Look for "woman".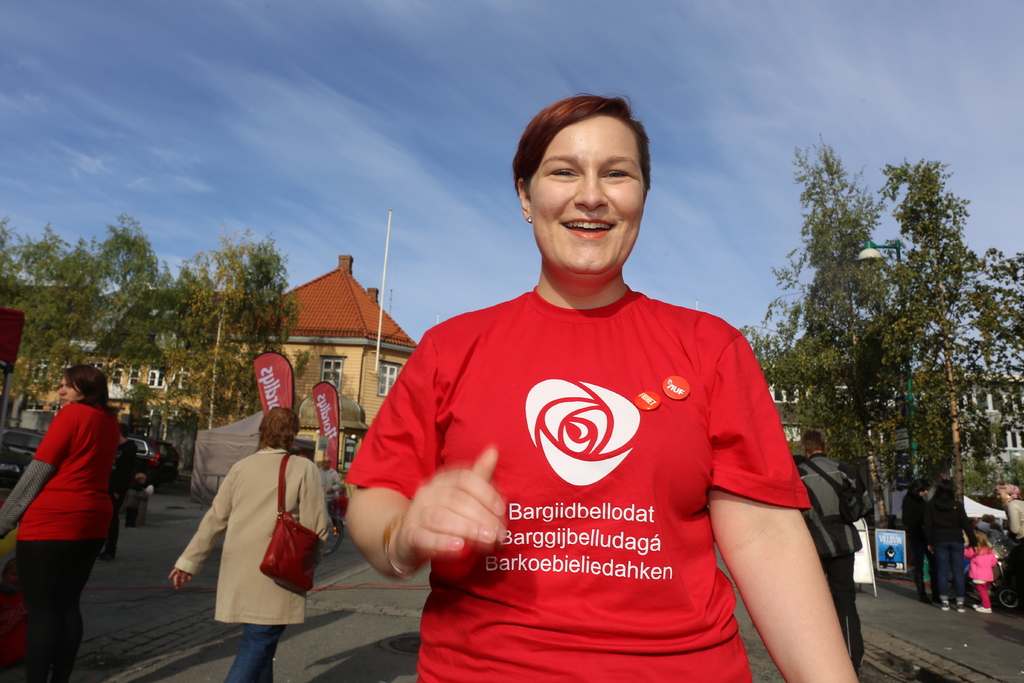
Found: <box>928,479,975,615</box>.
